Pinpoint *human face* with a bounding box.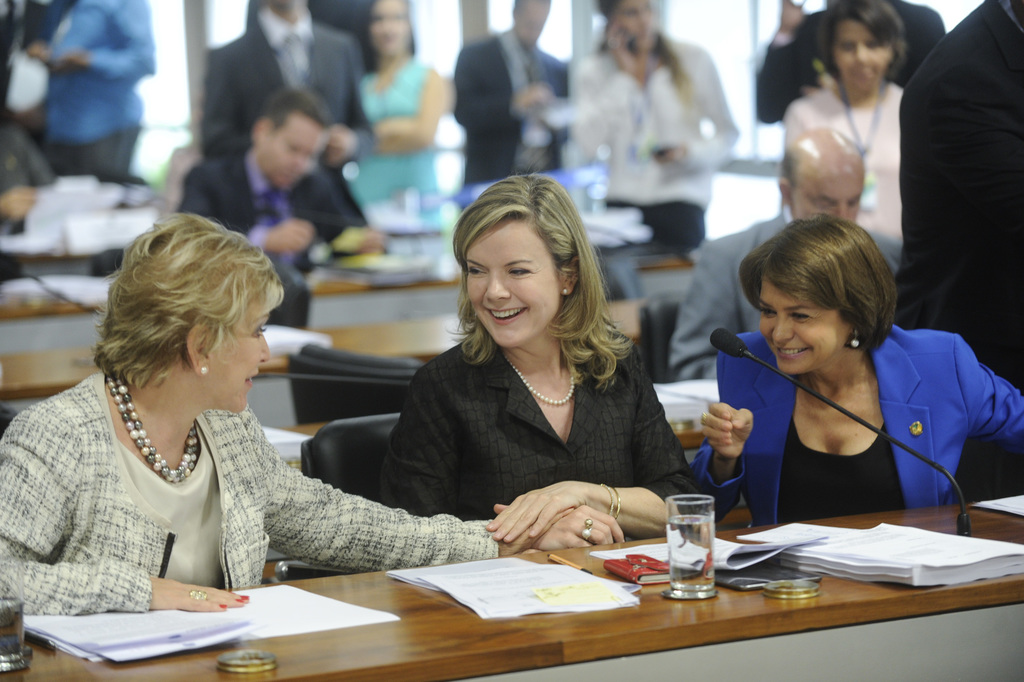
(x1=370, y1=0, x2=405, y2=57).
